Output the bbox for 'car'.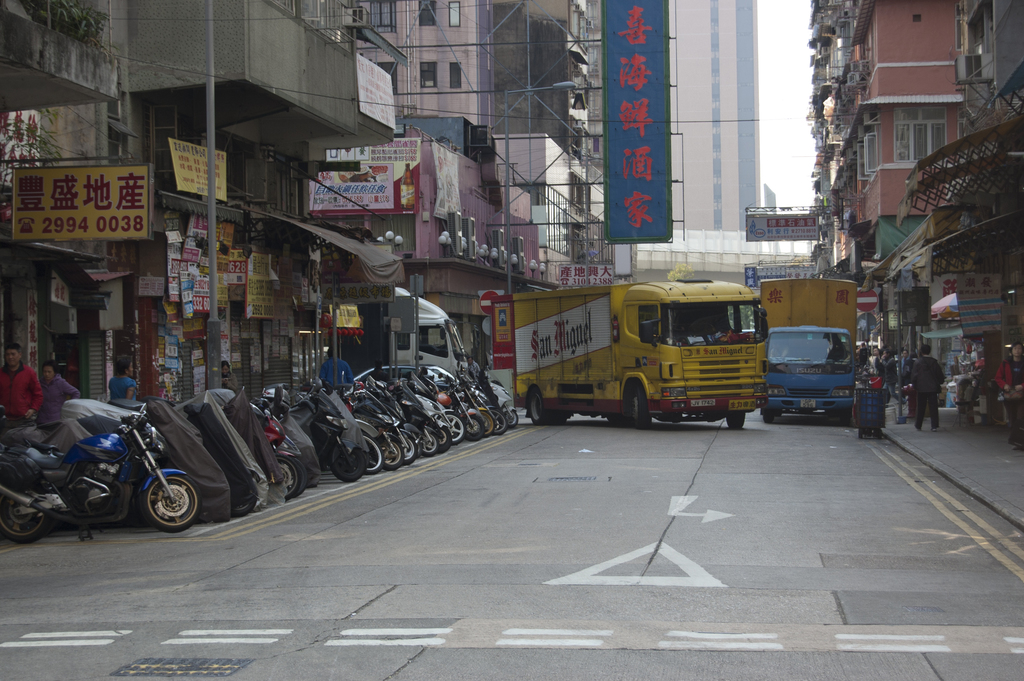
[347,359,482,395].
